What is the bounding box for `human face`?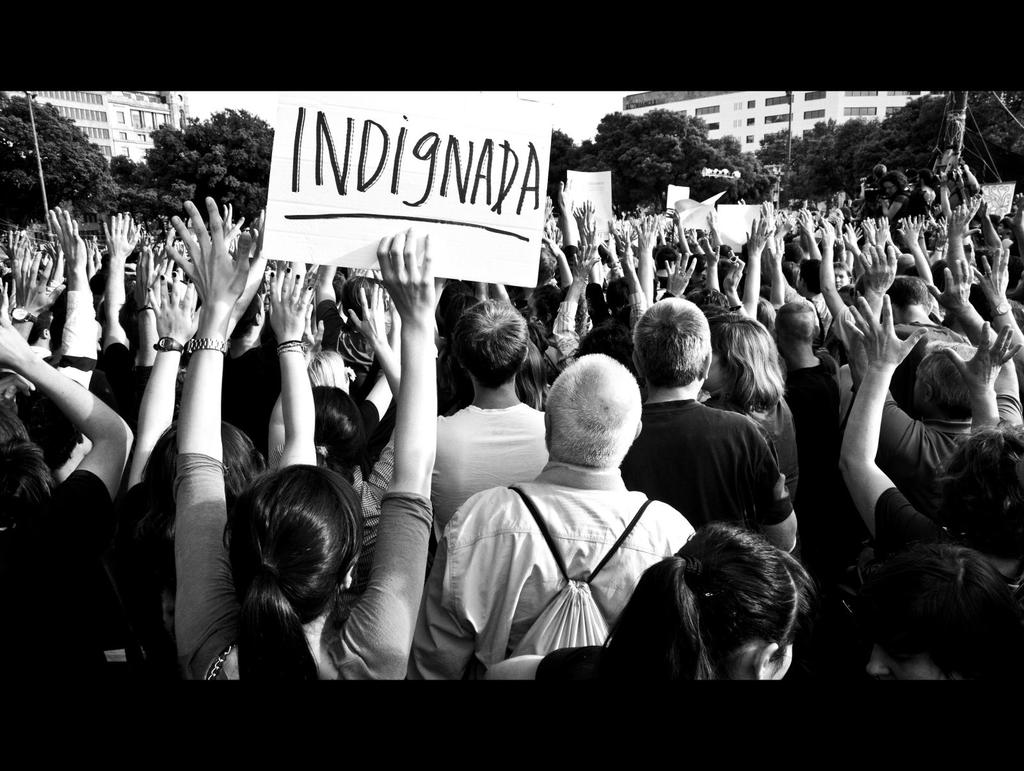
Rect(831, 266, 851, 287).
